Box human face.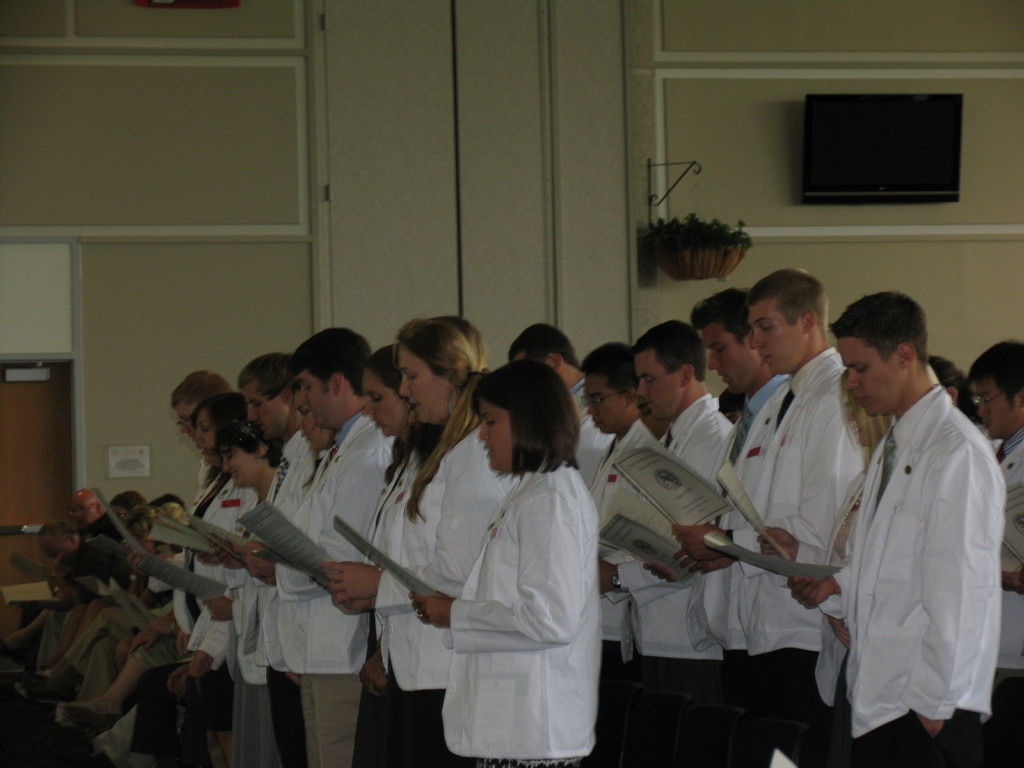
l=634, t=355, r=678, b=426.
